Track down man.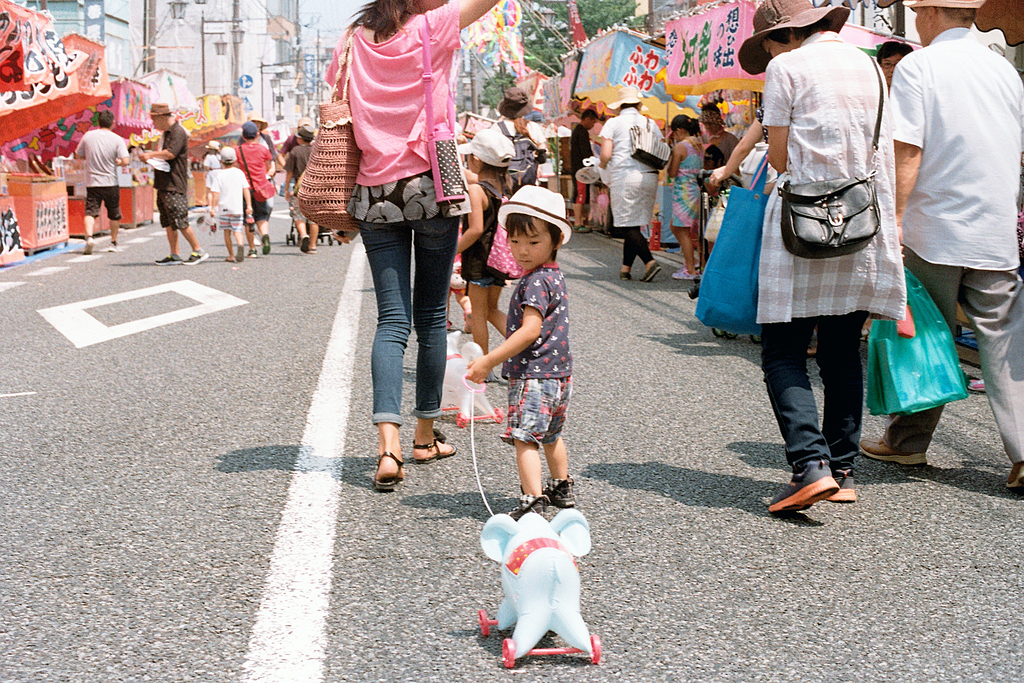
Tracked to Rect(883, 0, 1010, 466).
